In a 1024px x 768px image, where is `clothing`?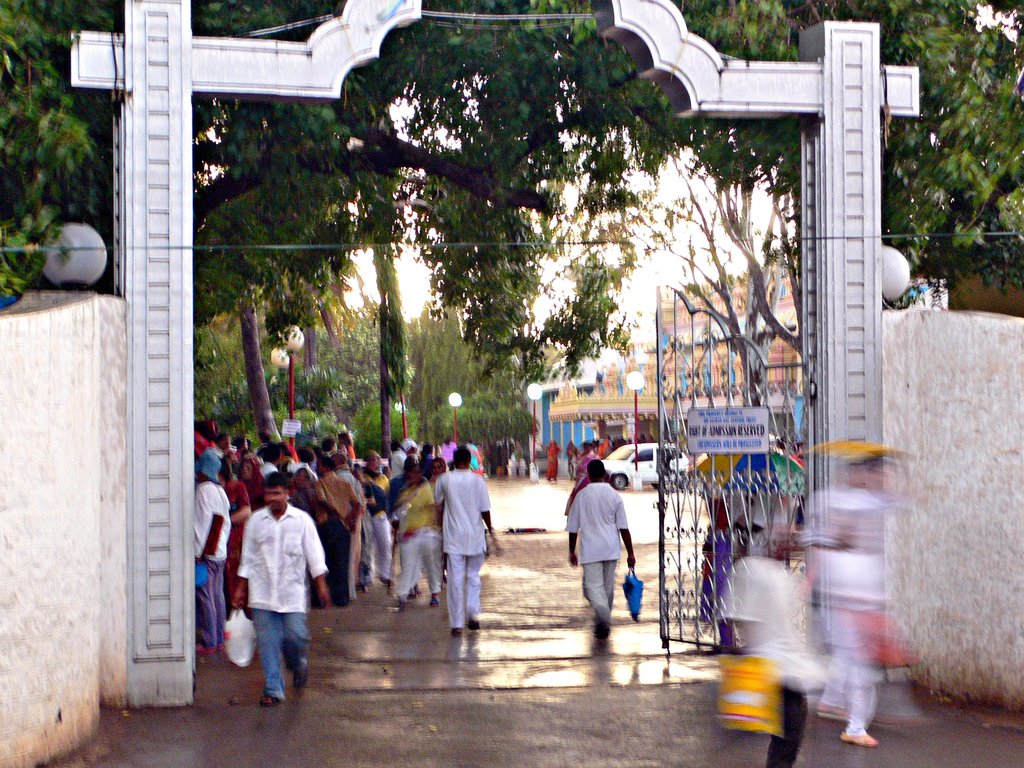
<region>314, 461, 356, 609</region>.
